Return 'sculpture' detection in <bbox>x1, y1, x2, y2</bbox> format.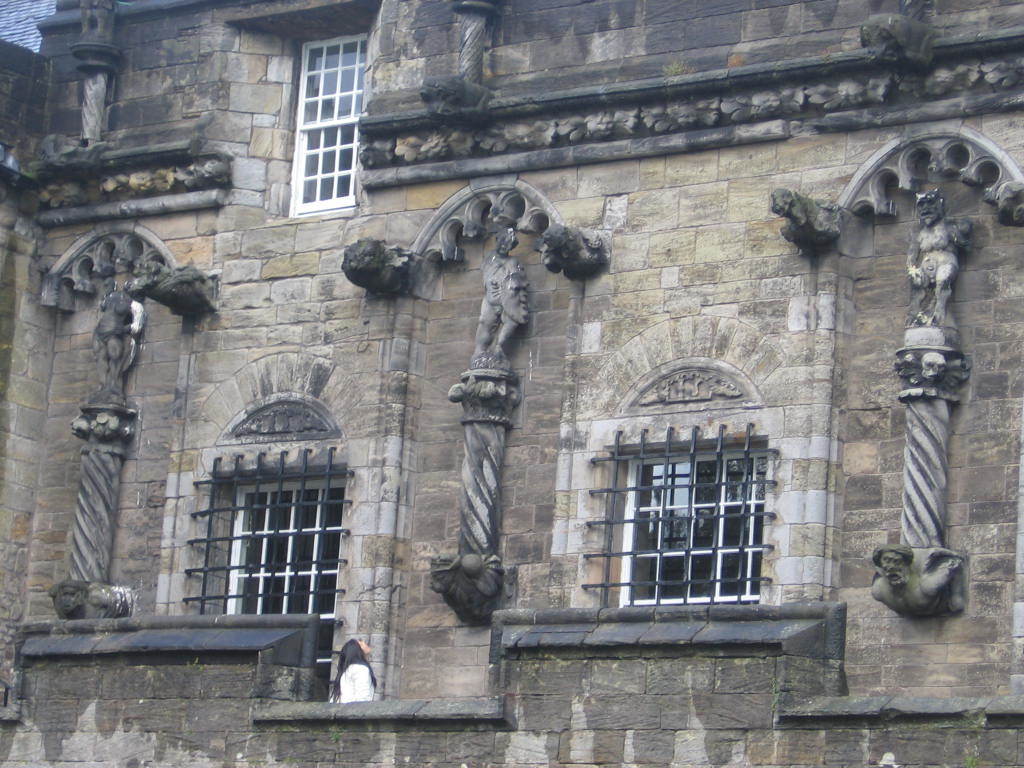
<bbox>868, 185, 985, 629</bbox>.
